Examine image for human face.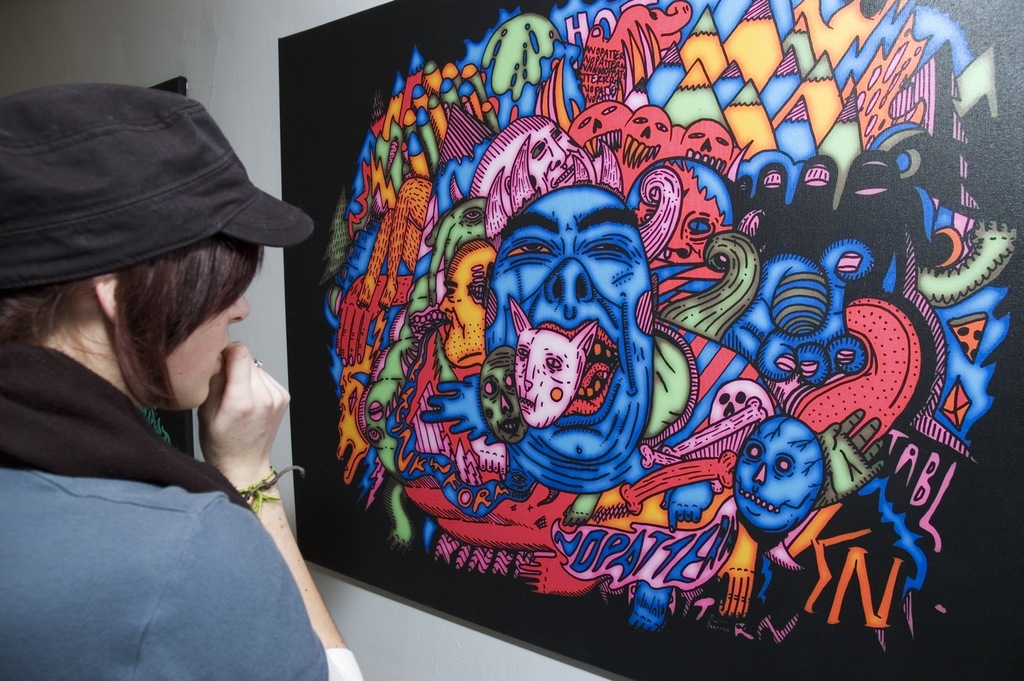
Examination result: {"x1": 441, "y1": 242, "x2": 496, "y2": 364}.
